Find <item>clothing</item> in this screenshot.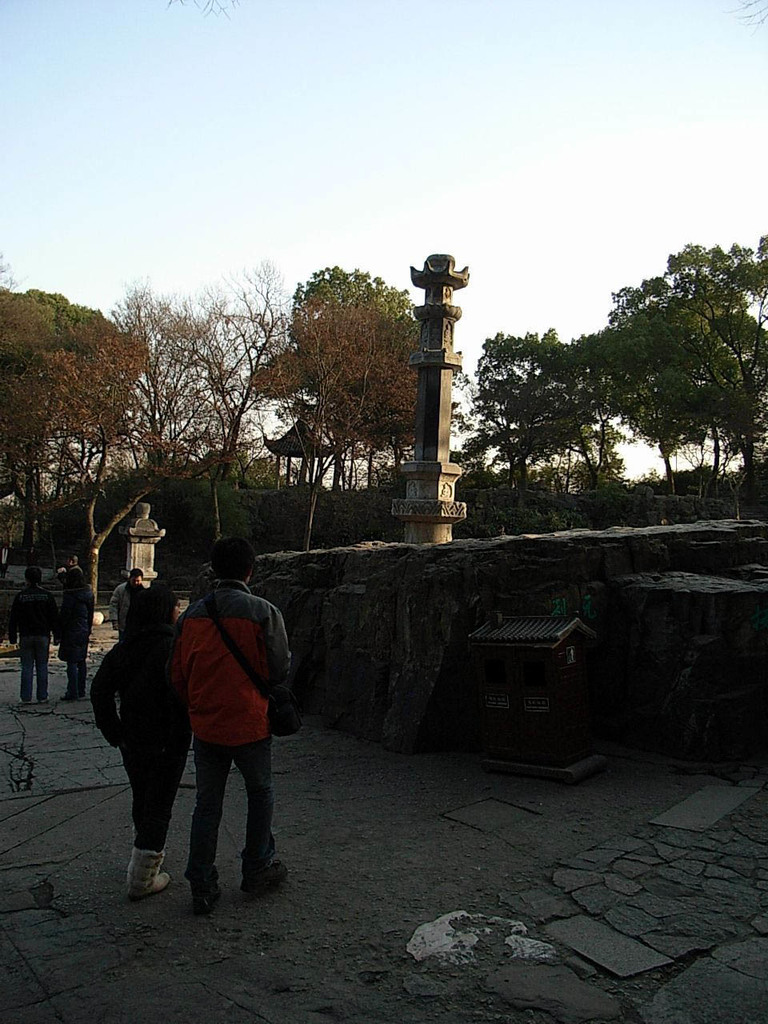
The bounding box for <item>clothing</item> is locate(4, 589, 58, 698).
